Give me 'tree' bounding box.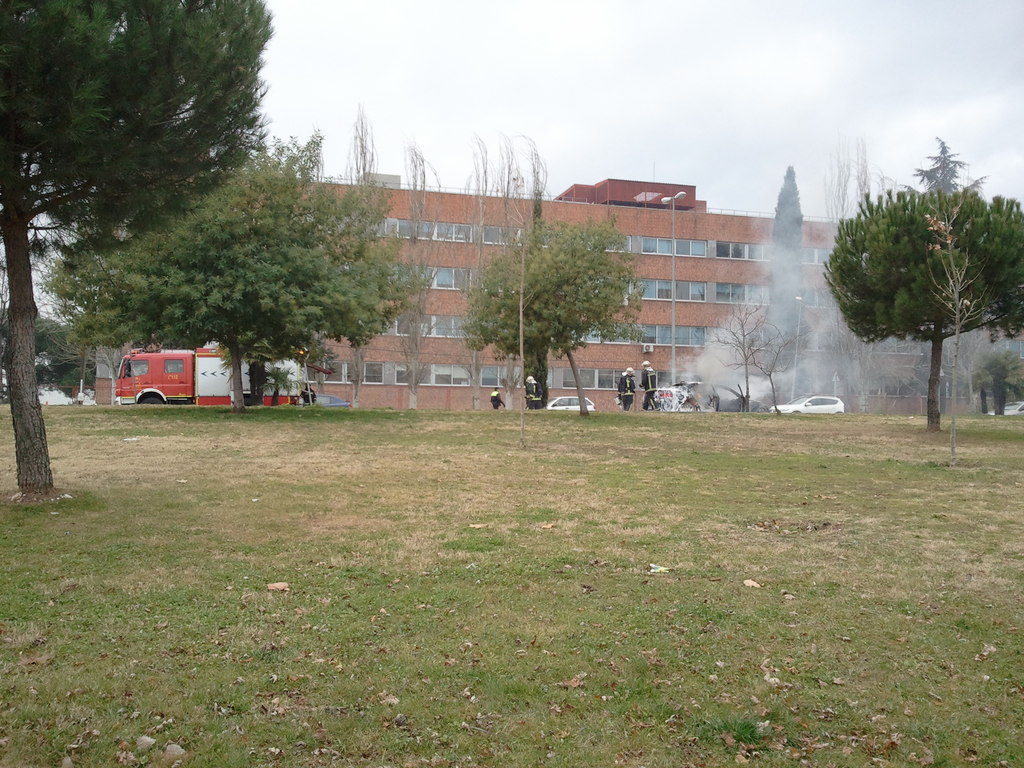
(916, 135, 971, 188).
